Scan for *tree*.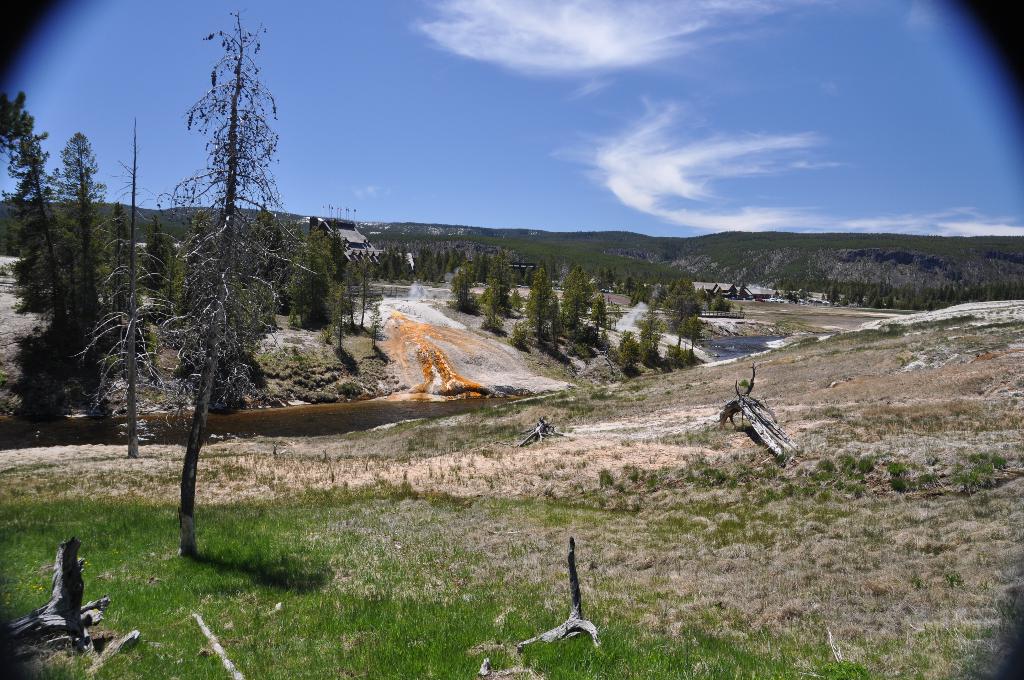
Scan result: detection(0, 90, 63, 314).
